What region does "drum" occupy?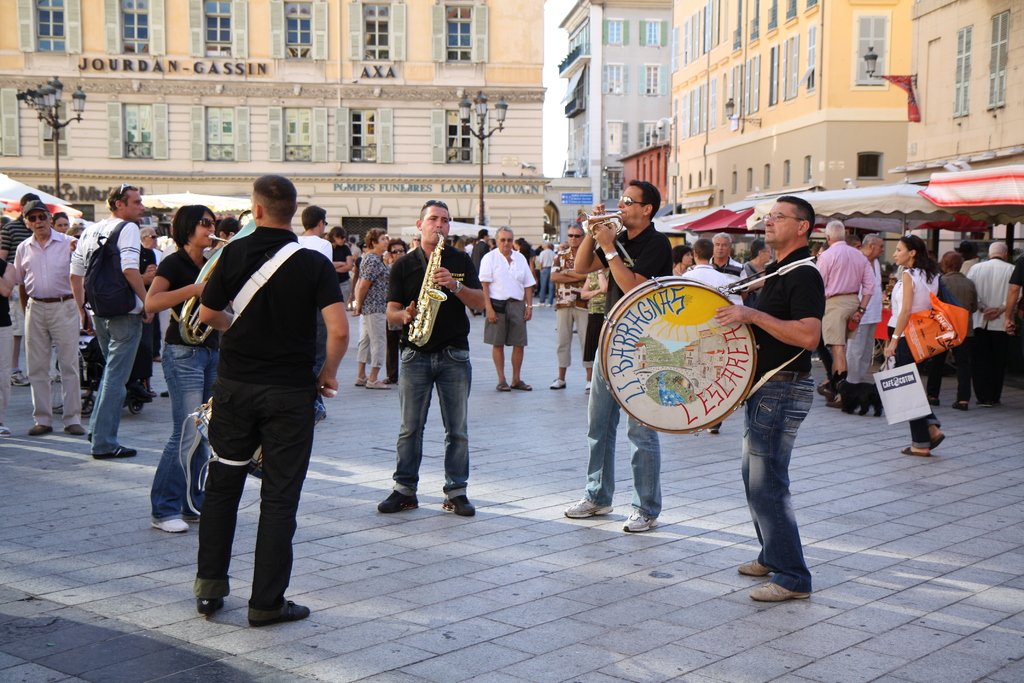
left=193, top=395, right=326, bottom=480.
